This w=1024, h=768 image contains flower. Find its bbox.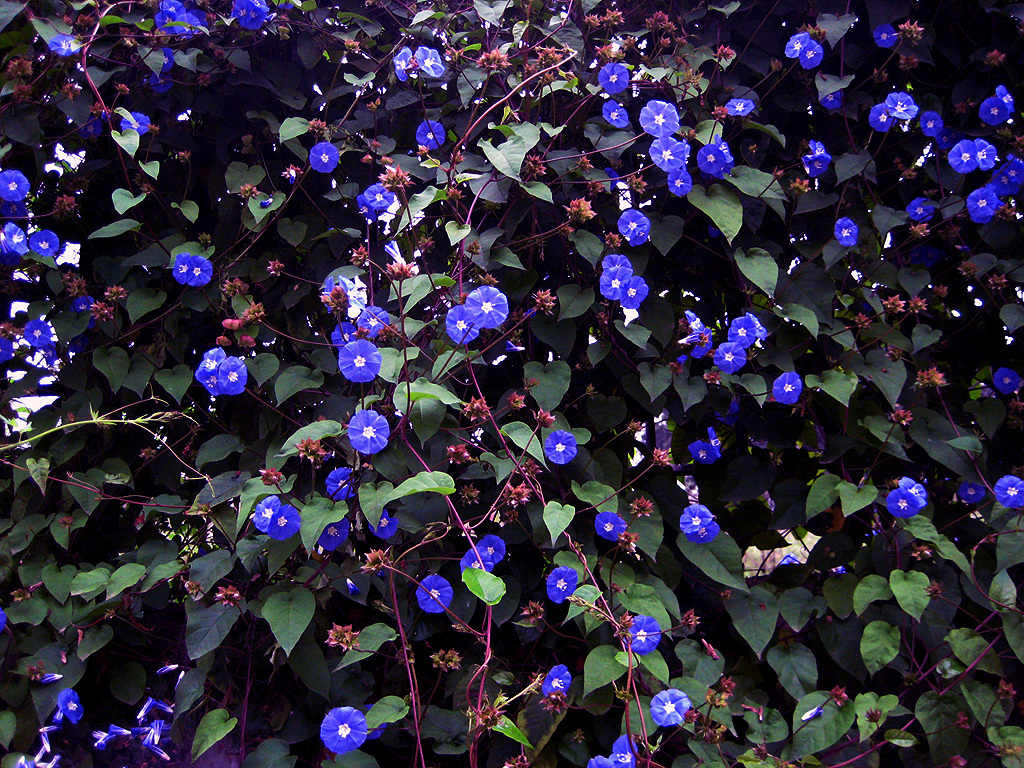
x1=855, y1=313, x2=874, y2=334.
